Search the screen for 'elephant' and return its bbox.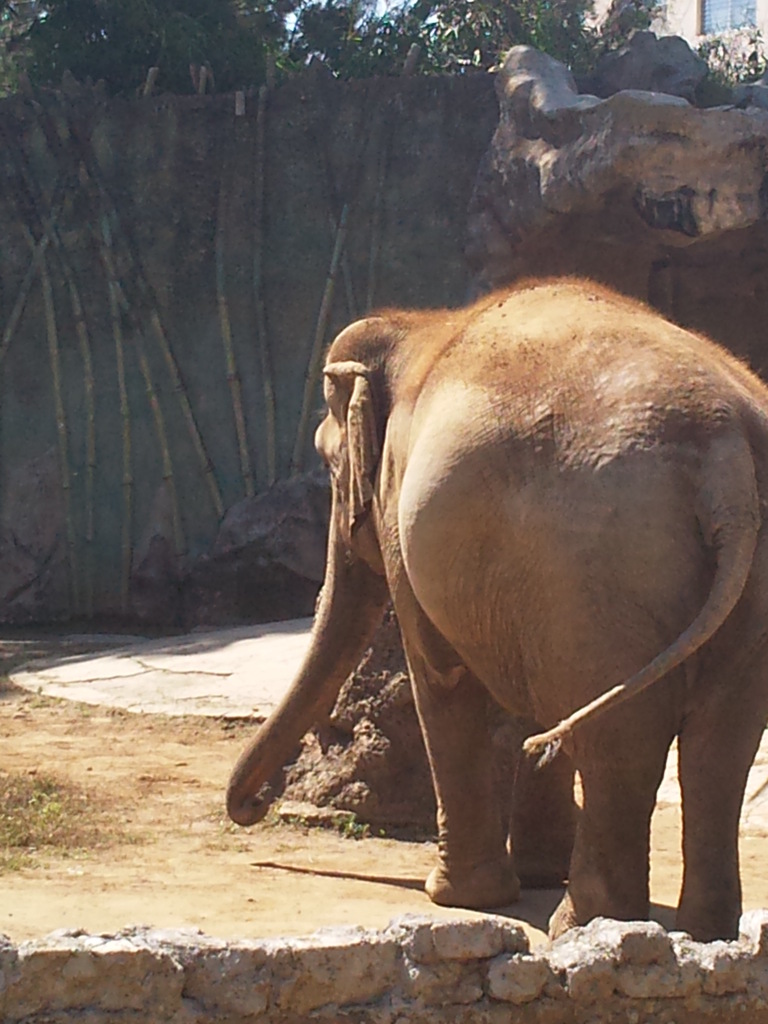
Found: [left=223, top=275, right=767, bottom=944].
